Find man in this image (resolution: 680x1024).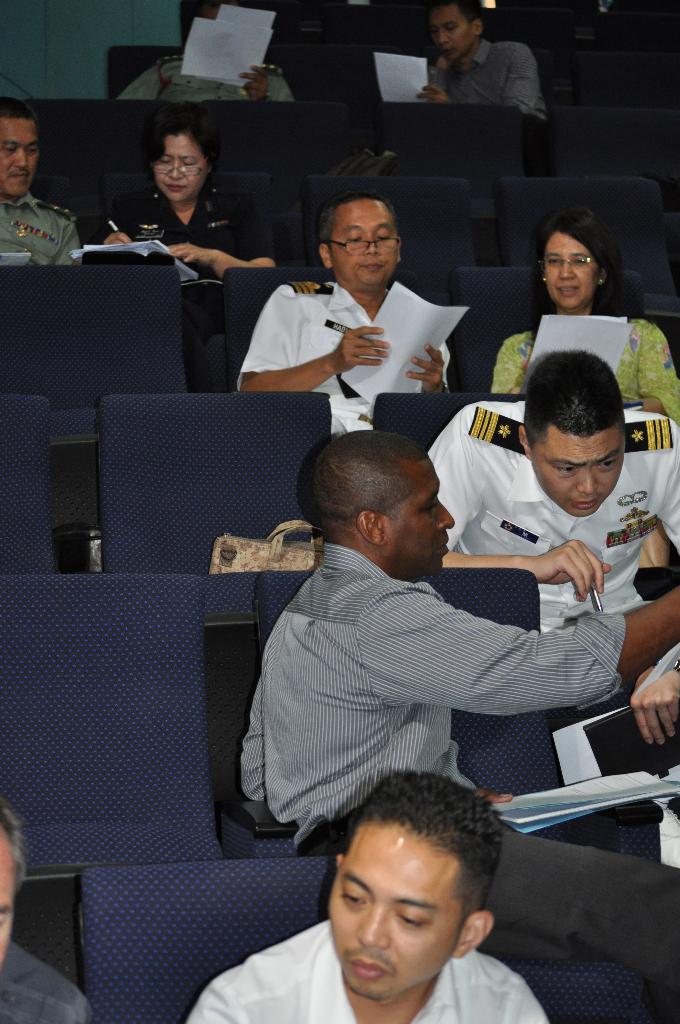
<box>3,97,92,278</box>.
